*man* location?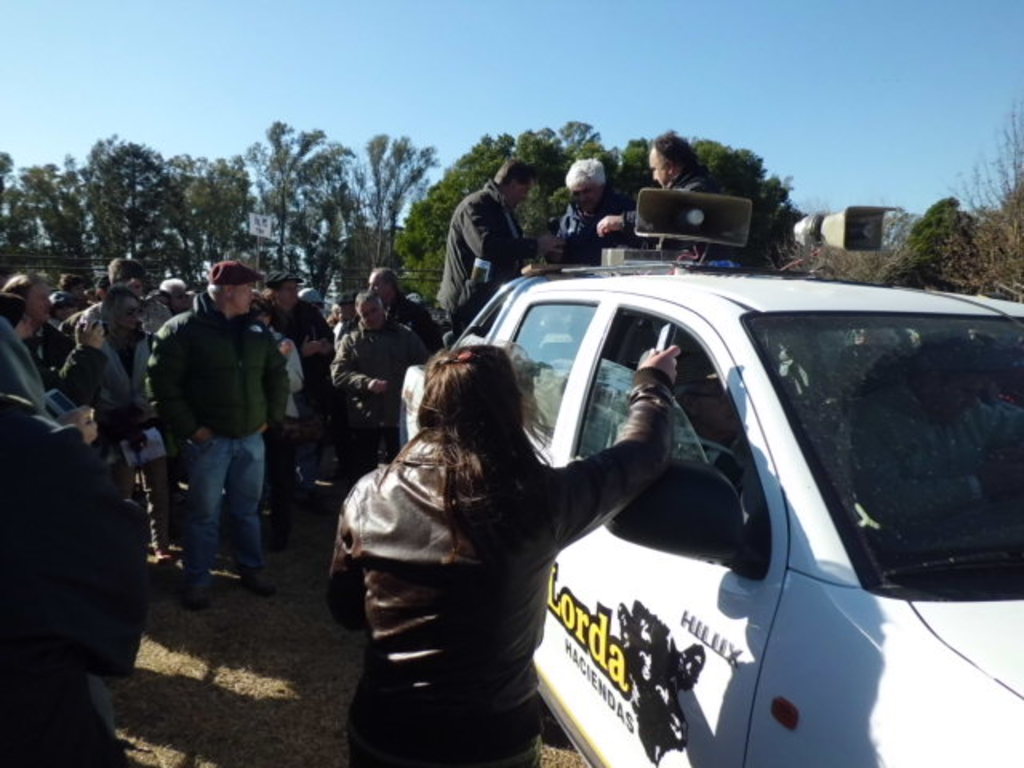
630:114:768:272
